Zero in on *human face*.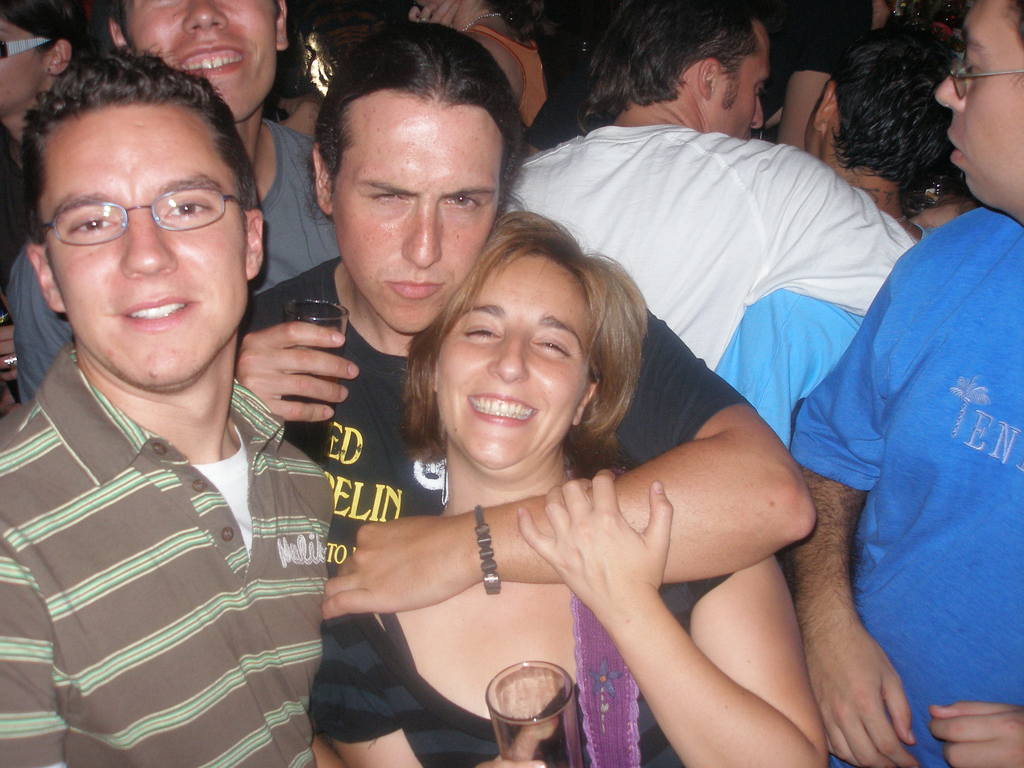
Zeroed in: 936,0,1023,204.
